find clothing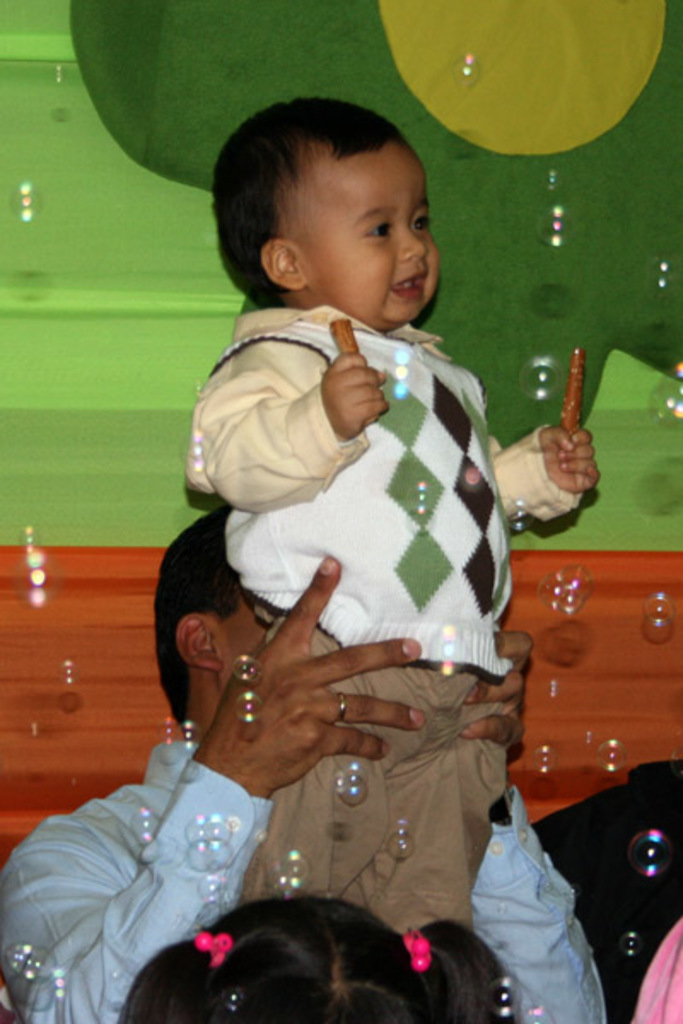
detection(0, 722, 635, 1022)
